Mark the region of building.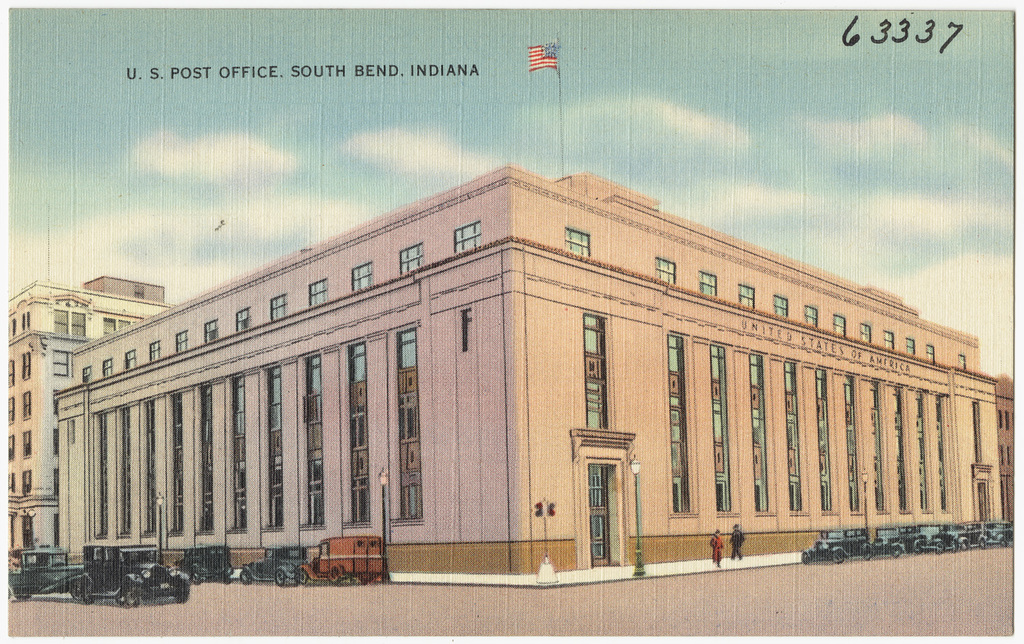
Region: (x1=53, y1=31, x2=1004, y2=587).
